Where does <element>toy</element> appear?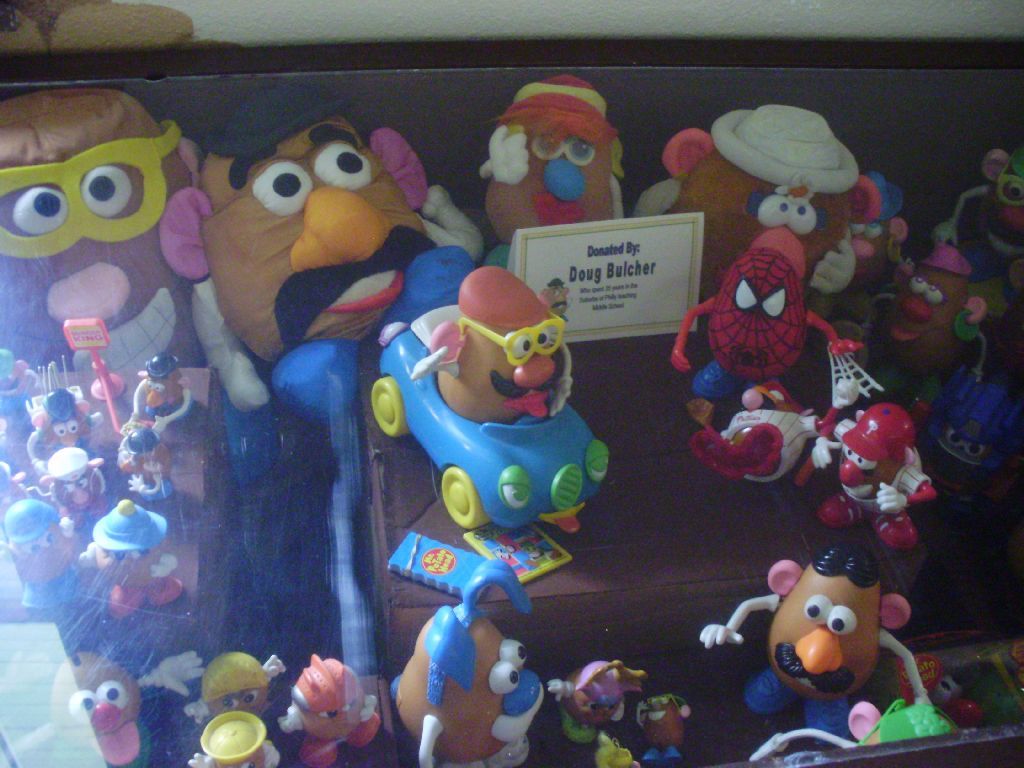
Appears at <bbox>791, 383, 947, 582</bbox>.
